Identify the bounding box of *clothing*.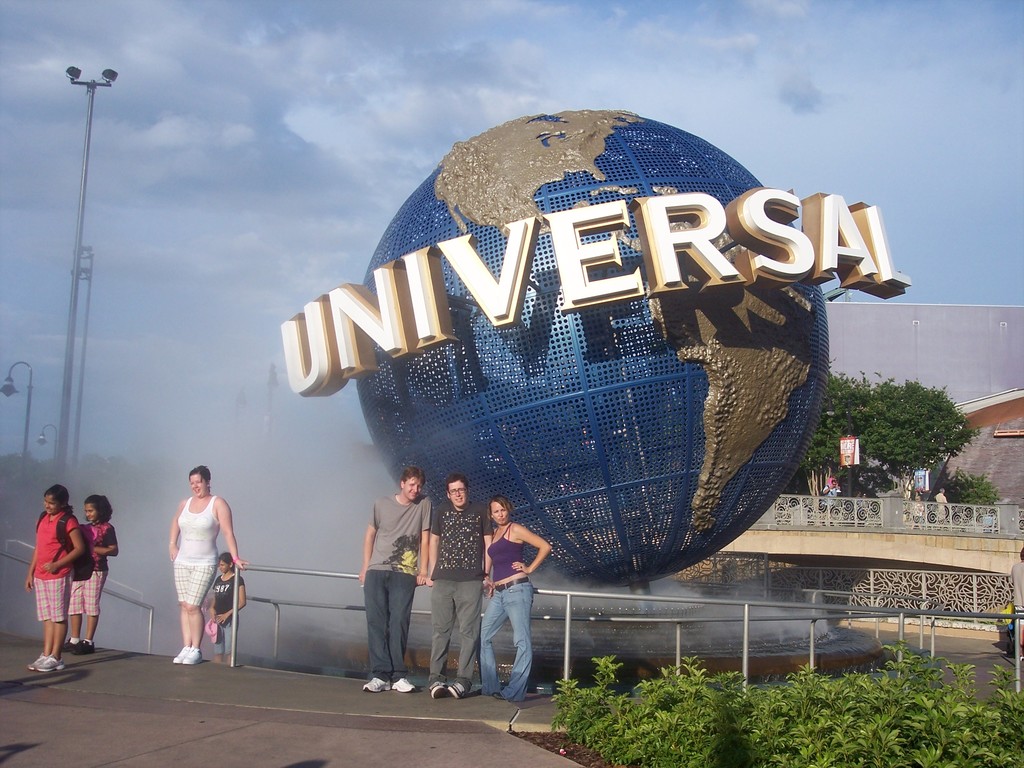
x1=424 y1=515 x2=488 y2=687.
